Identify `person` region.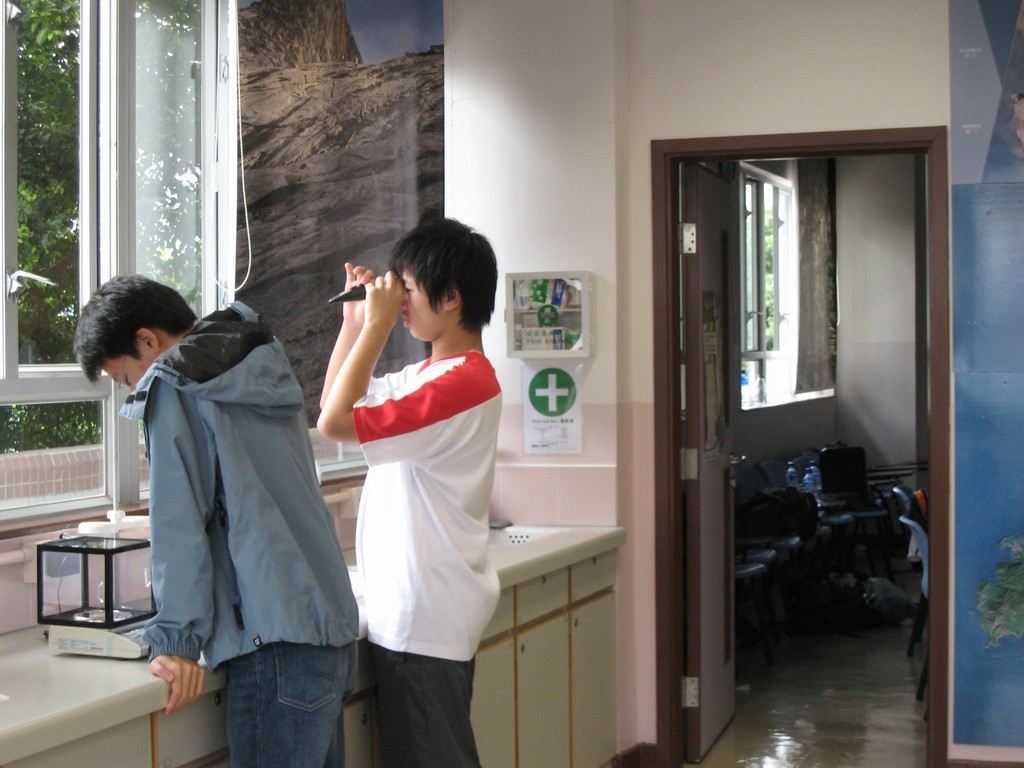
Region: (74,279,365,767).
